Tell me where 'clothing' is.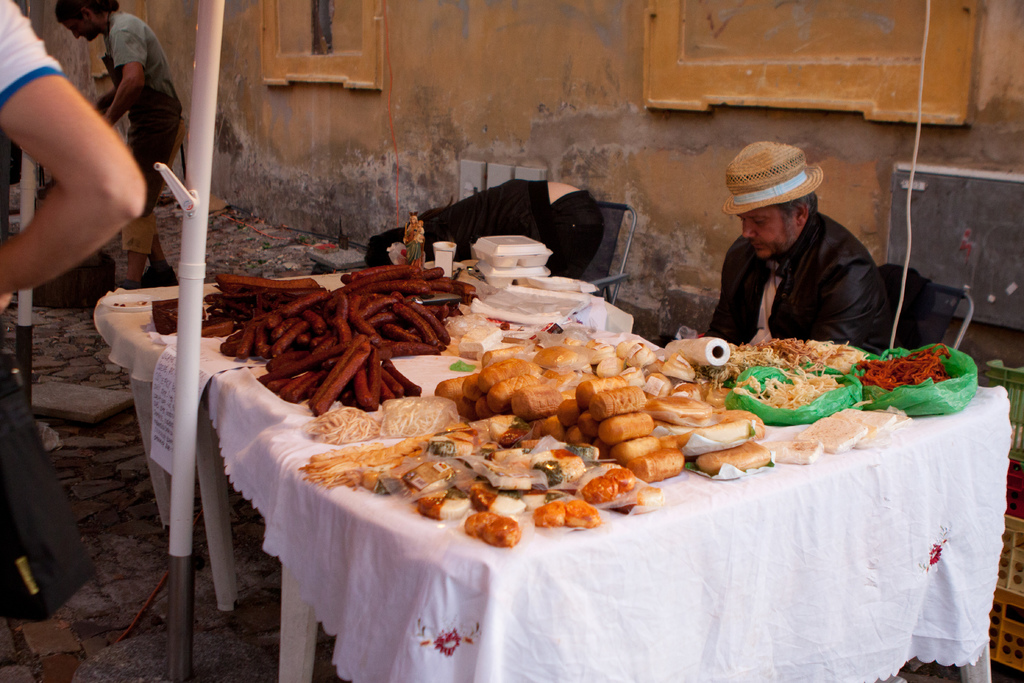
'clothing' is at <bbox>102, 10, 177, 260</bbox>.
